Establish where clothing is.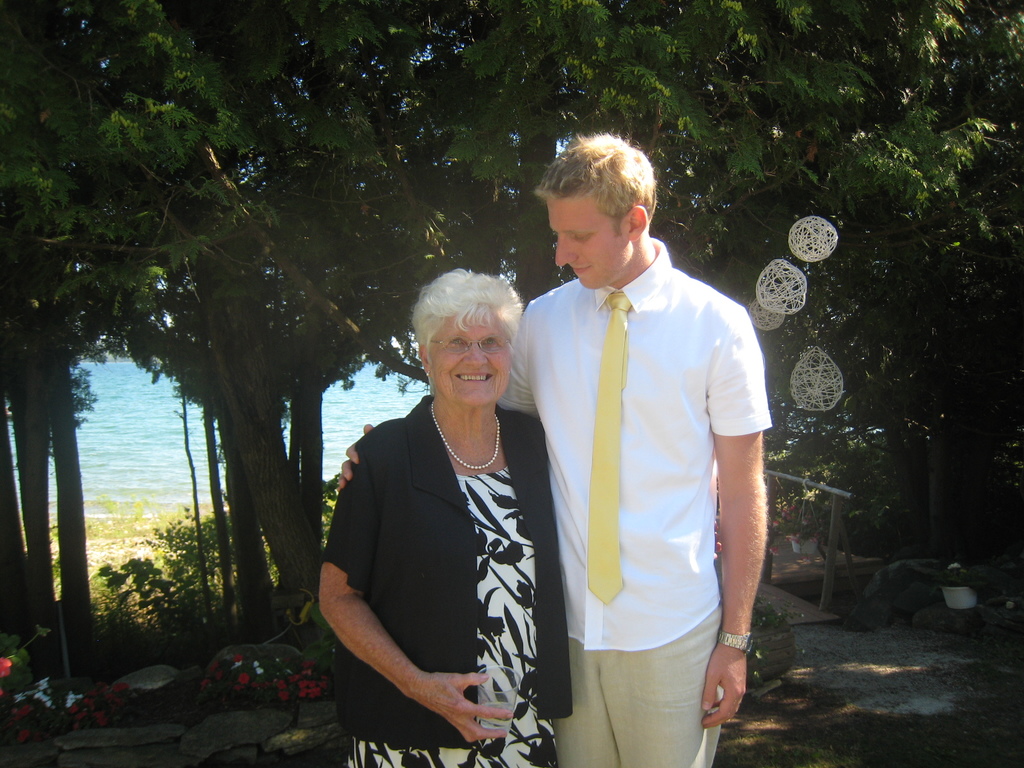
Established at bbox=[312, 404, 567, 767].
